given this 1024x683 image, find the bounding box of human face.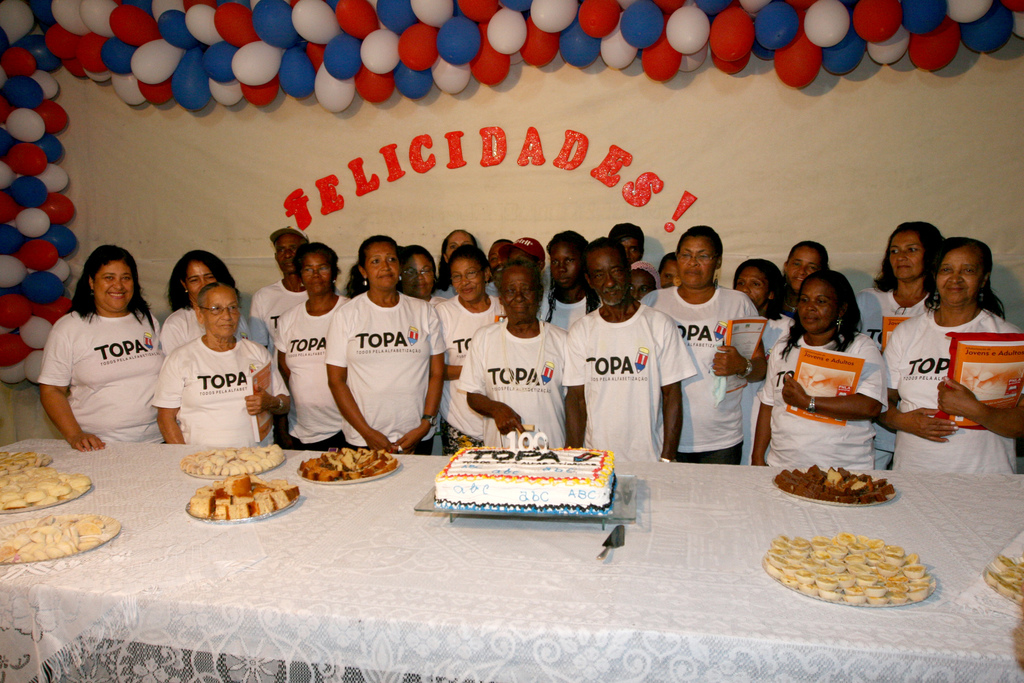
737, 262, 765, 299.
